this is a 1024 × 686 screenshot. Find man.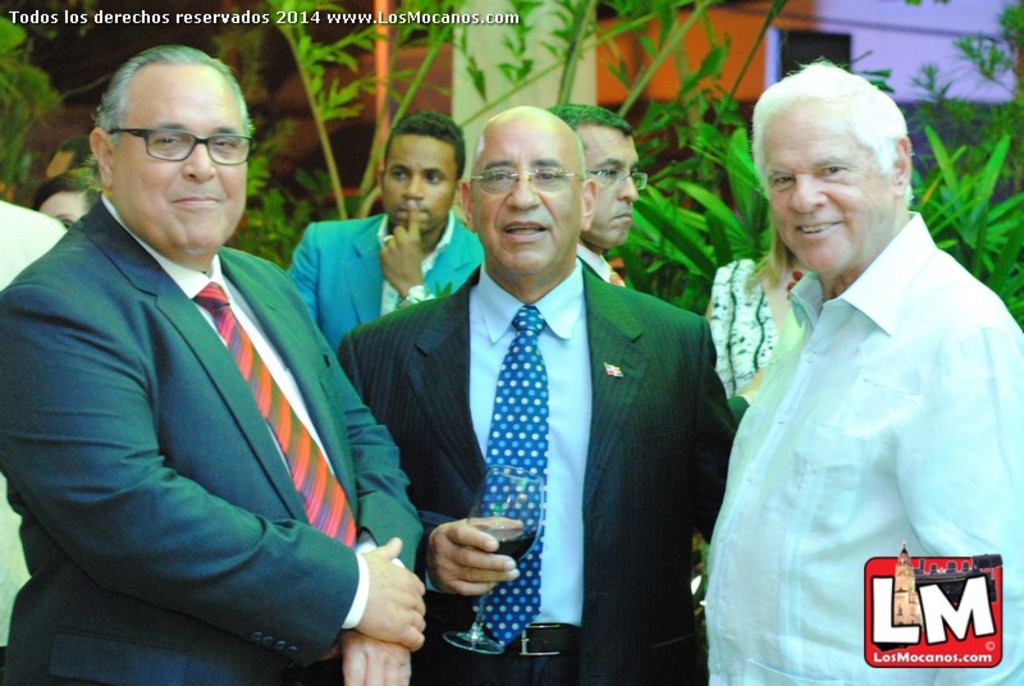
Bounding box: region(0, 195, 68, 646).
